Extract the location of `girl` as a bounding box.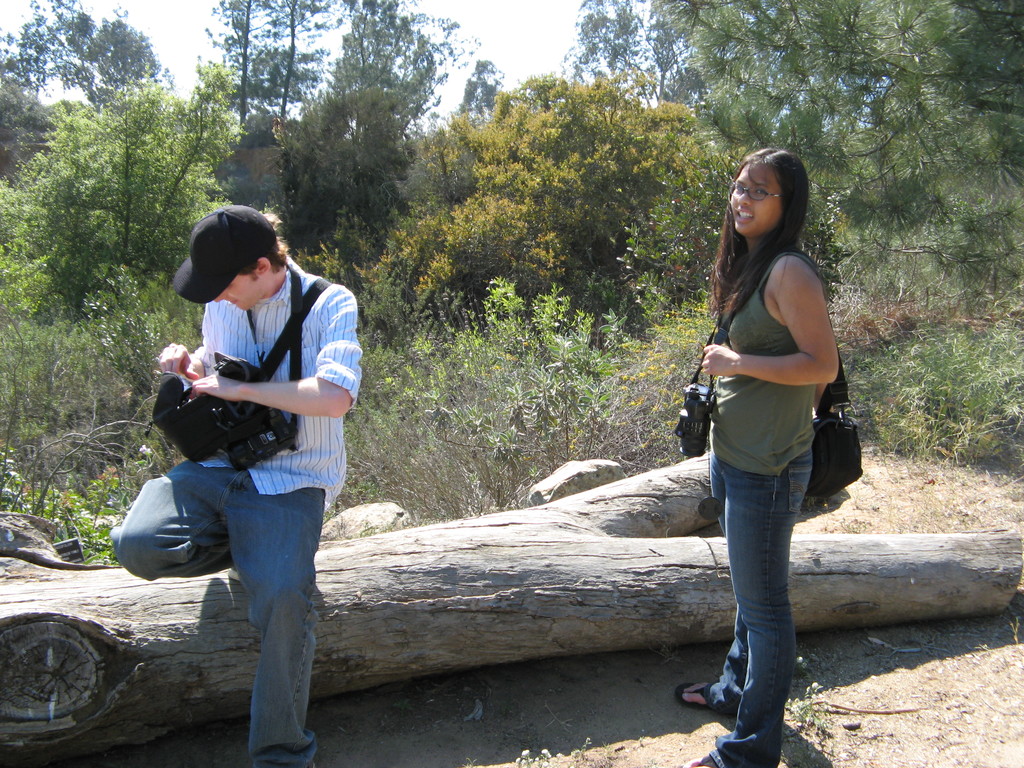
crop(676, 148, 835, 767).
